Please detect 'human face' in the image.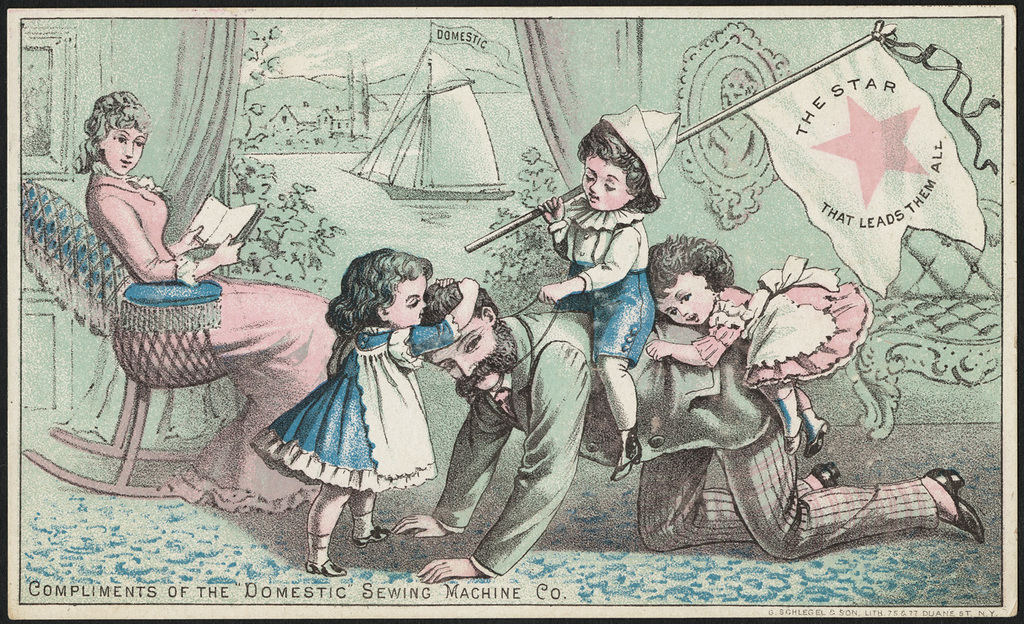
(582,152,640,209).
